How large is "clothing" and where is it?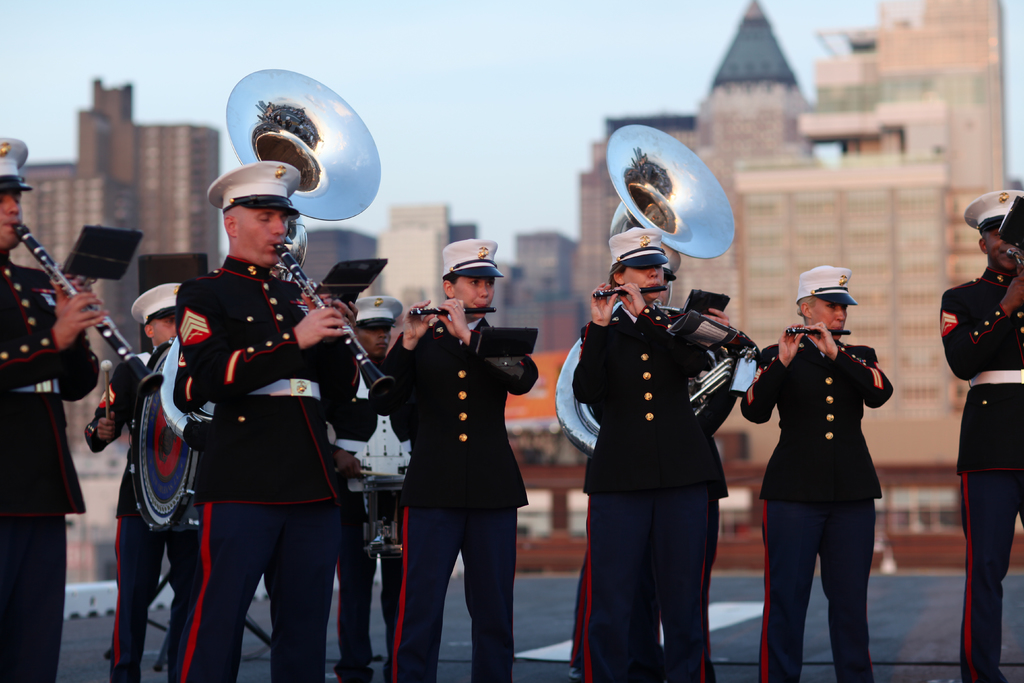
Bounding box: 936,258,1023,678.
